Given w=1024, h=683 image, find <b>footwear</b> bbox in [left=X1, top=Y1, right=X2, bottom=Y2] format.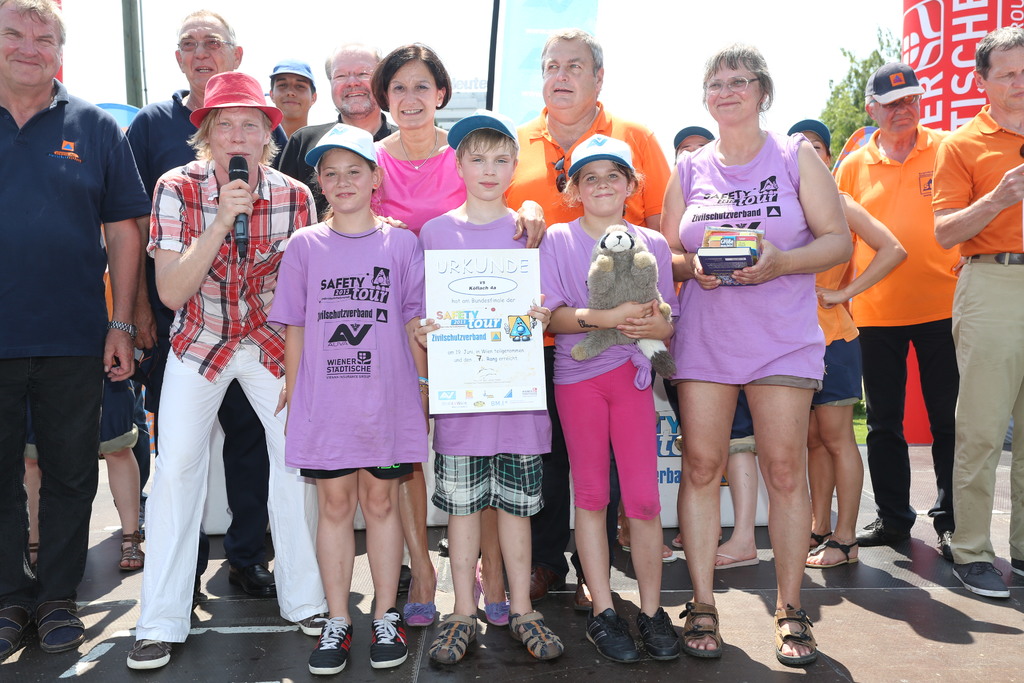
[left=683, top=597, right=726, bottom=659].
